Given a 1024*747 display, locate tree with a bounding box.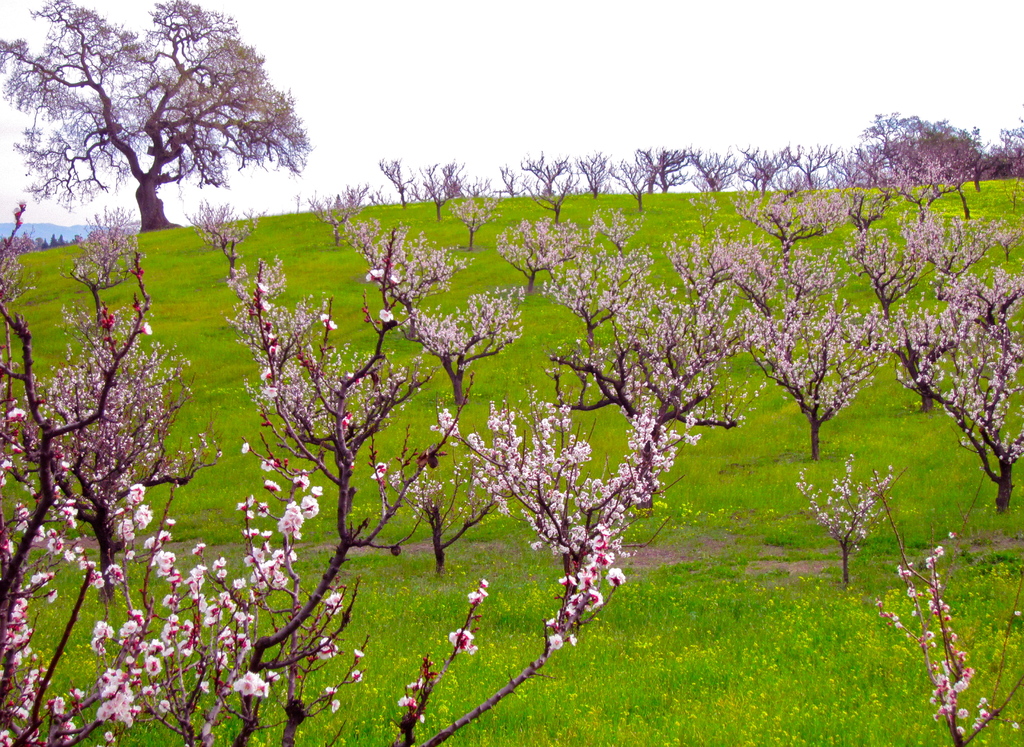
Located: locate(581, 200, 648, 272).
